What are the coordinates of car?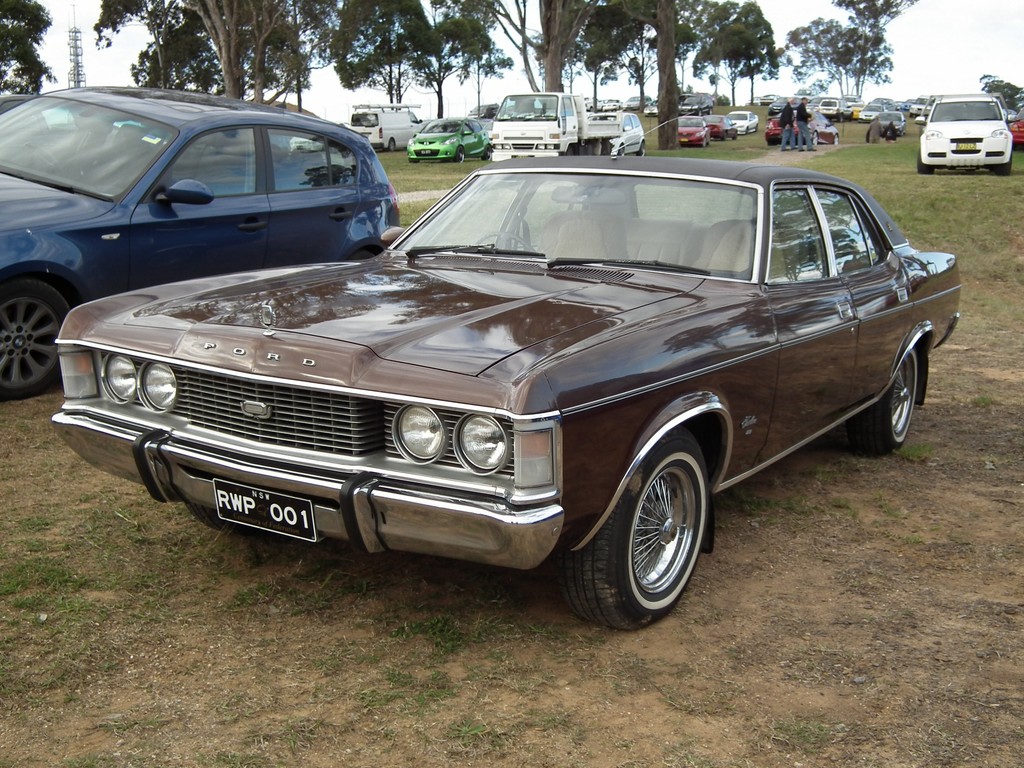
(x1=729, y1=109, x2=766, y2=135).
